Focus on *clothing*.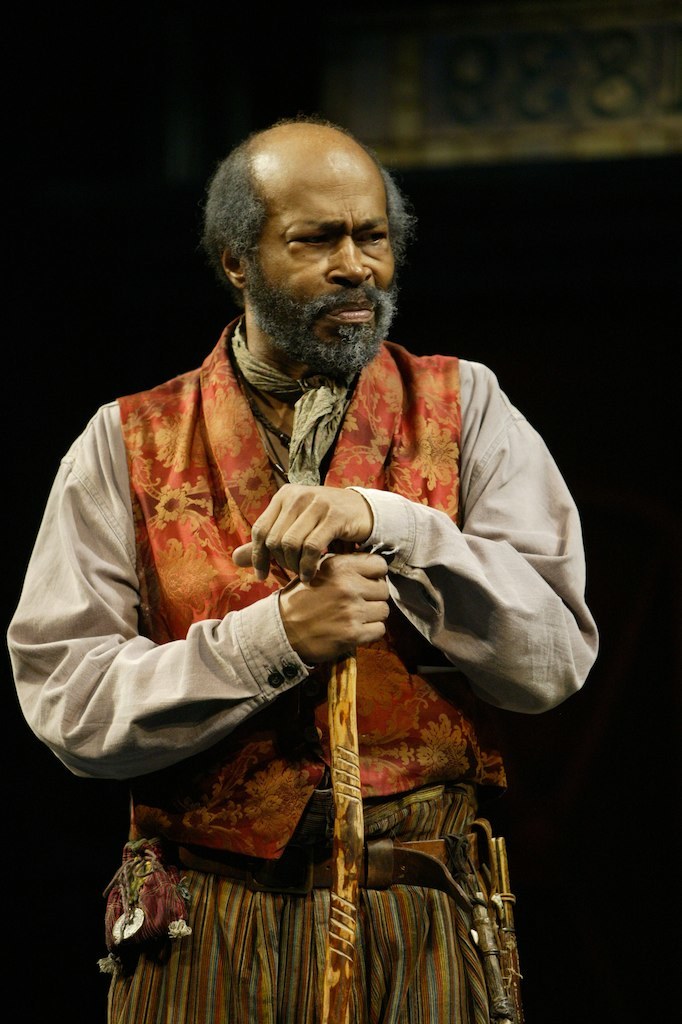
Focused at 83:259:562:967.
